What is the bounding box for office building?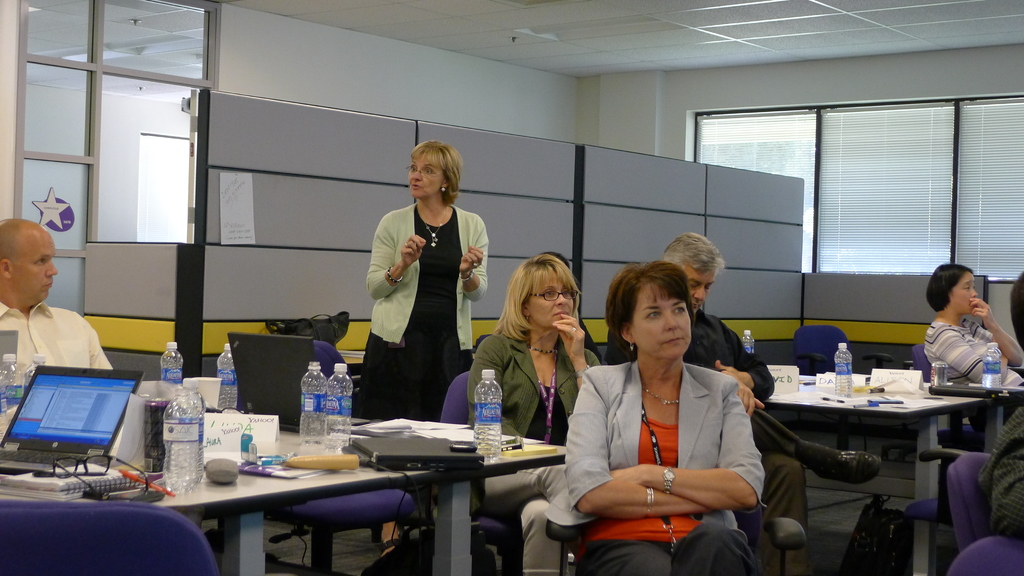
x1=38, y1=48, x2=1023, y2=575.
